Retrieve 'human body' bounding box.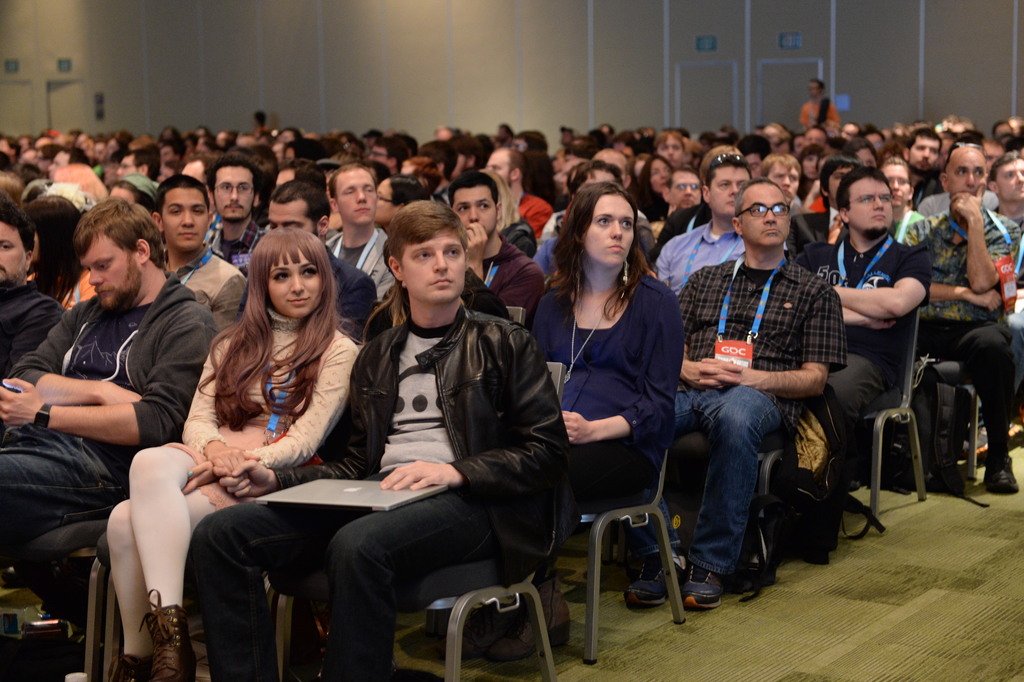
Bounding box: [left=205, top=219, right=264, bottom=274].
